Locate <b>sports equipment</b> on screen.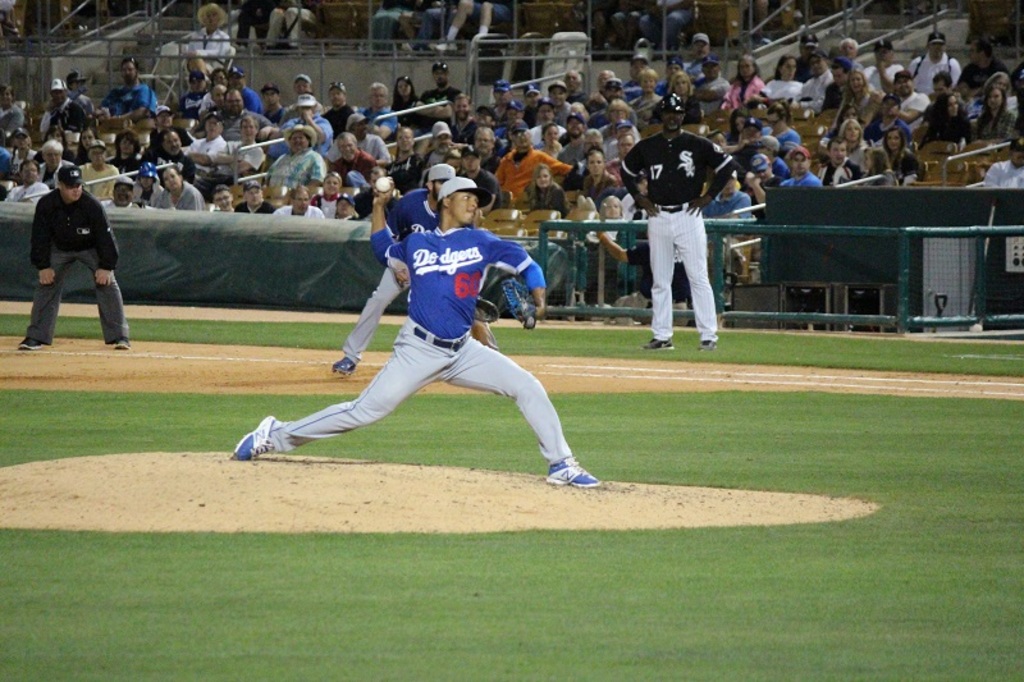
On screen at 637, 334, 673, 353.
